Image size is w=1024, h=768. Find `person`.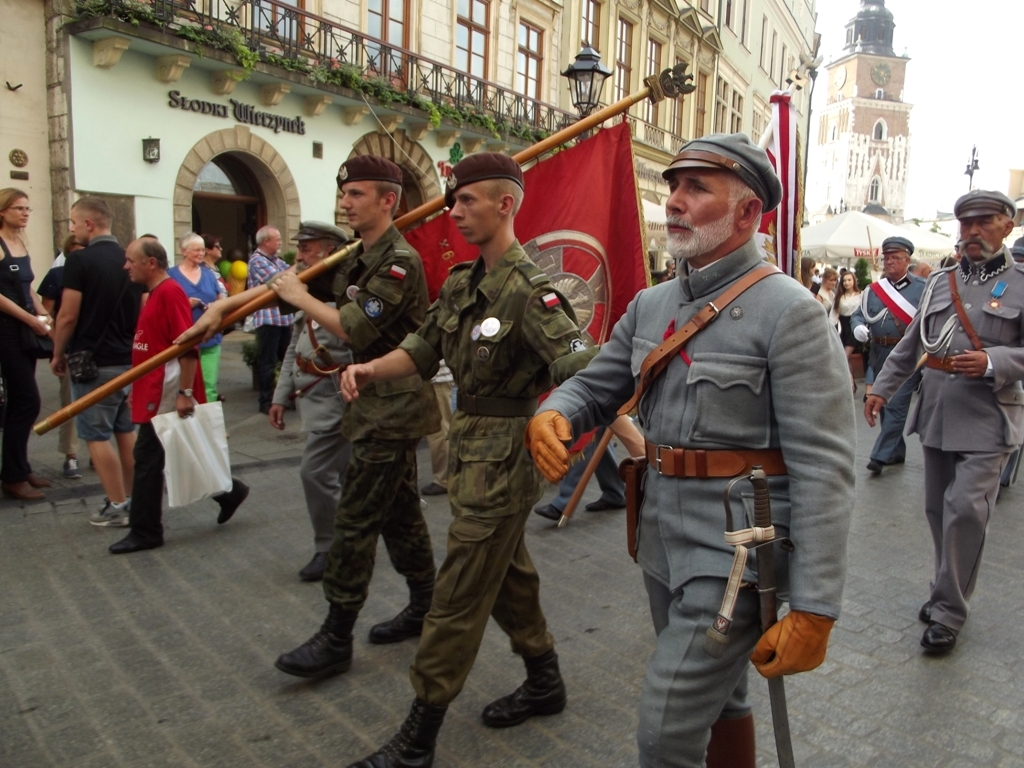
[828,264,866,357].
